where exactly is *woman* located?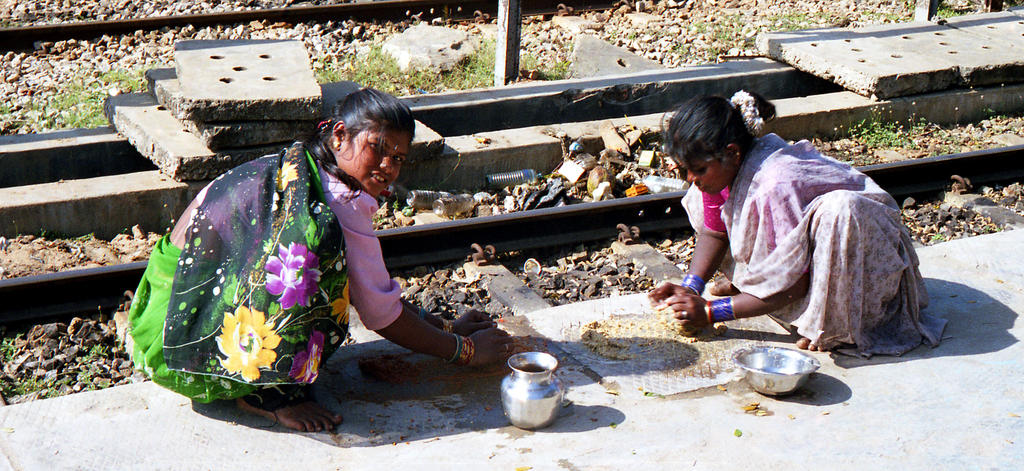
Its bounding box is Rect(665, 92, 907, 368).
